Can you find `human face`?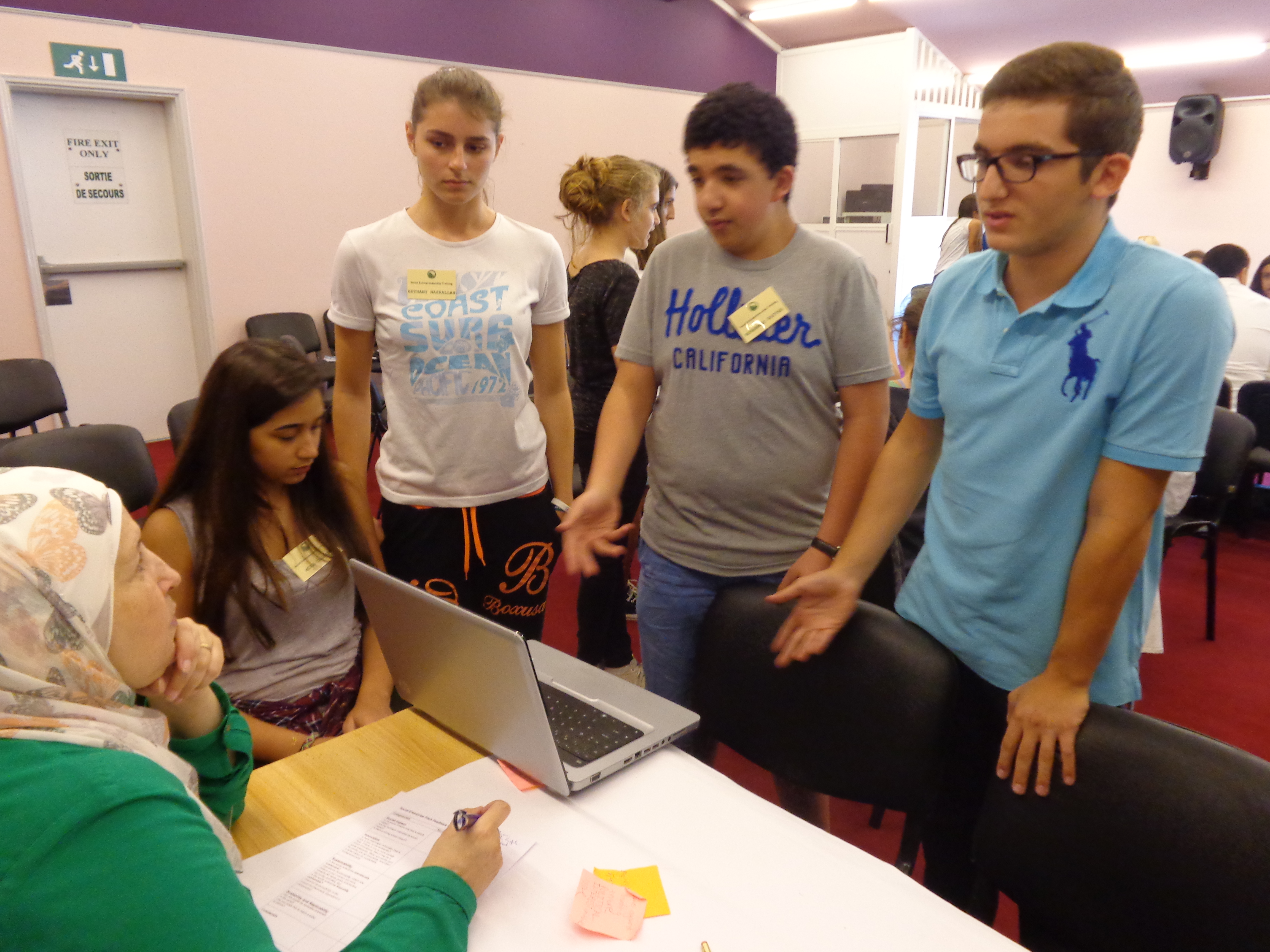
Yes, bounding box: pyautogui.locateOnScreen(262, 28, 300, 69).
